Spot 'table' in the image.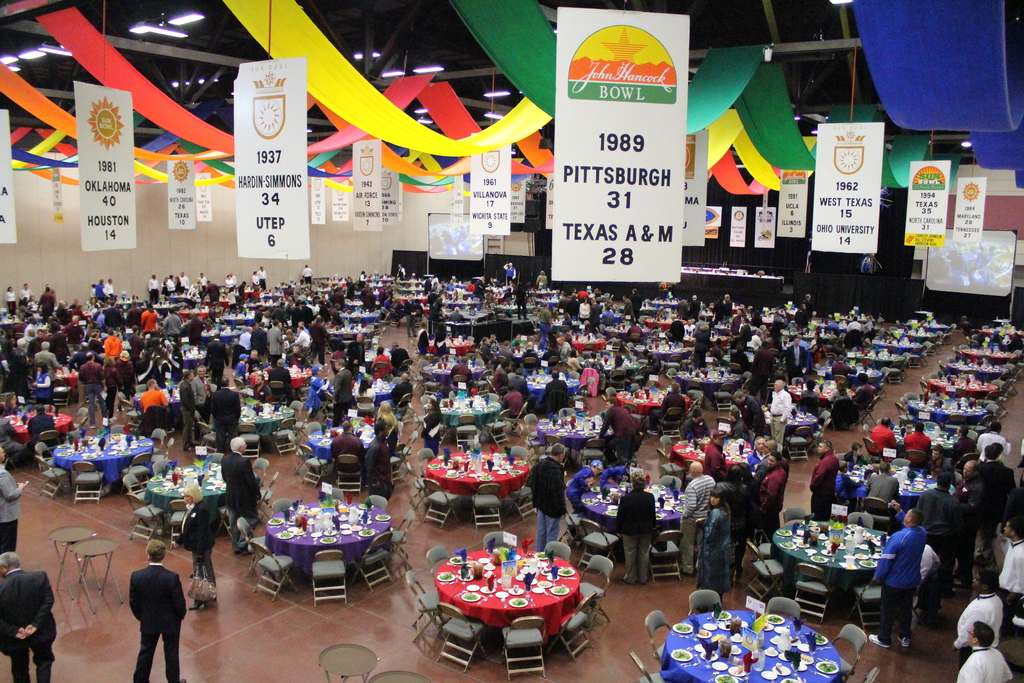
'table' found at 54 434 150 481.
